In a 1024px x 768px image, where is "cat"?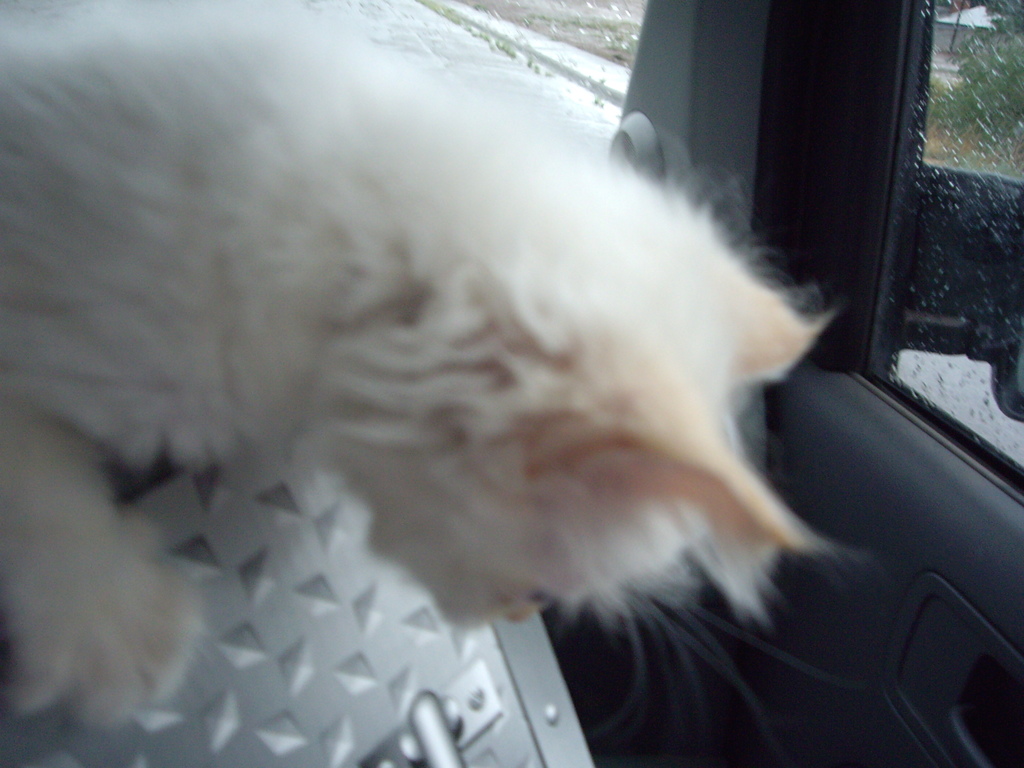
[x1=6, y1=18, x2=898, y2=729].
